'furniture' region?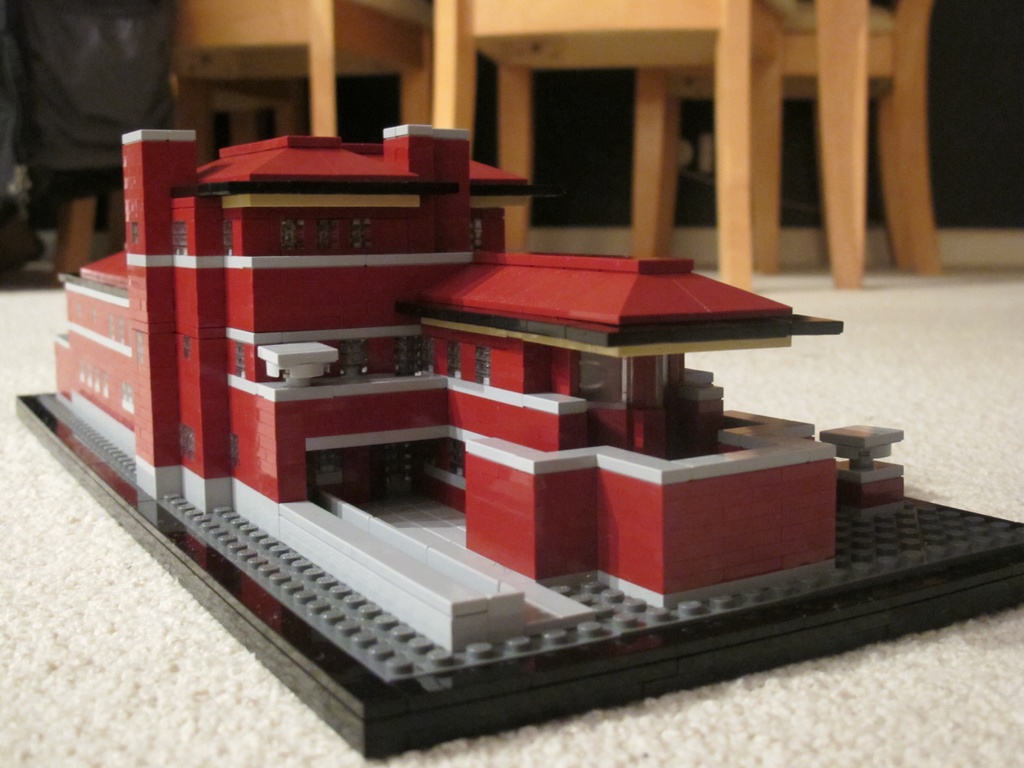
bbox=(630, 0, 945, 291)
